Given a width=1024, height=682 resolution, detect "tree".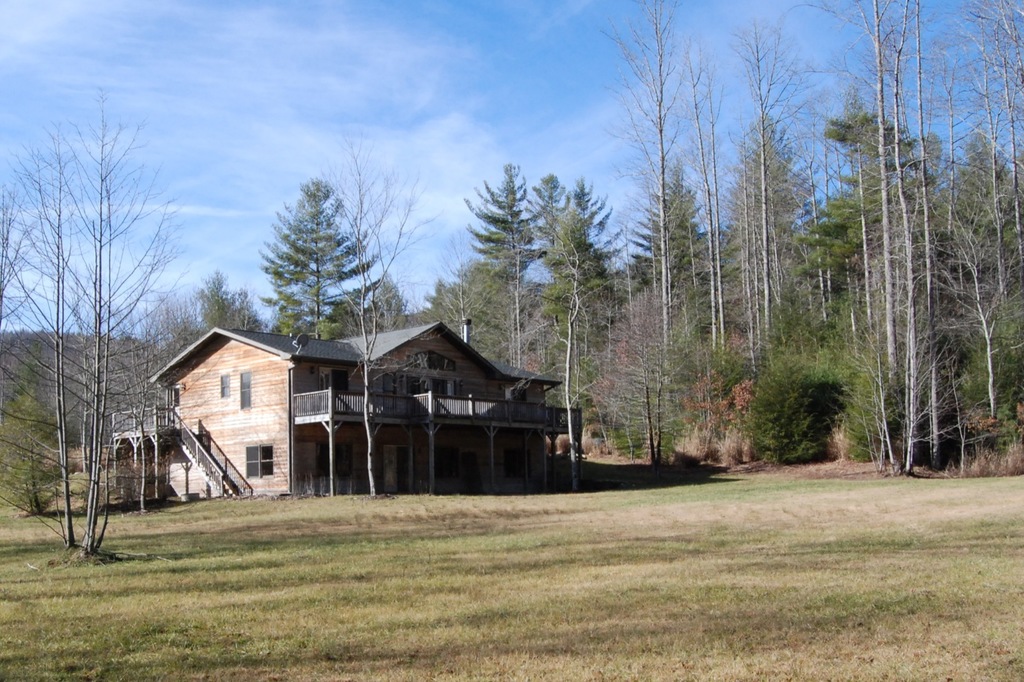
726 118 772 341.
